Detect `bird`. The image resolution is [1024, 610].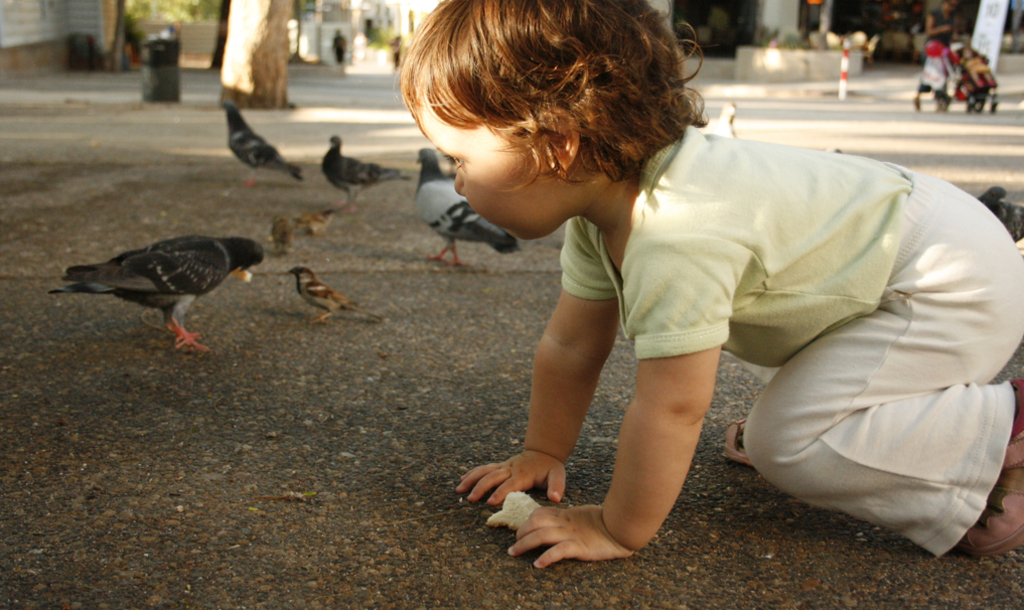
l=297, t=202, r=345, b=236.
